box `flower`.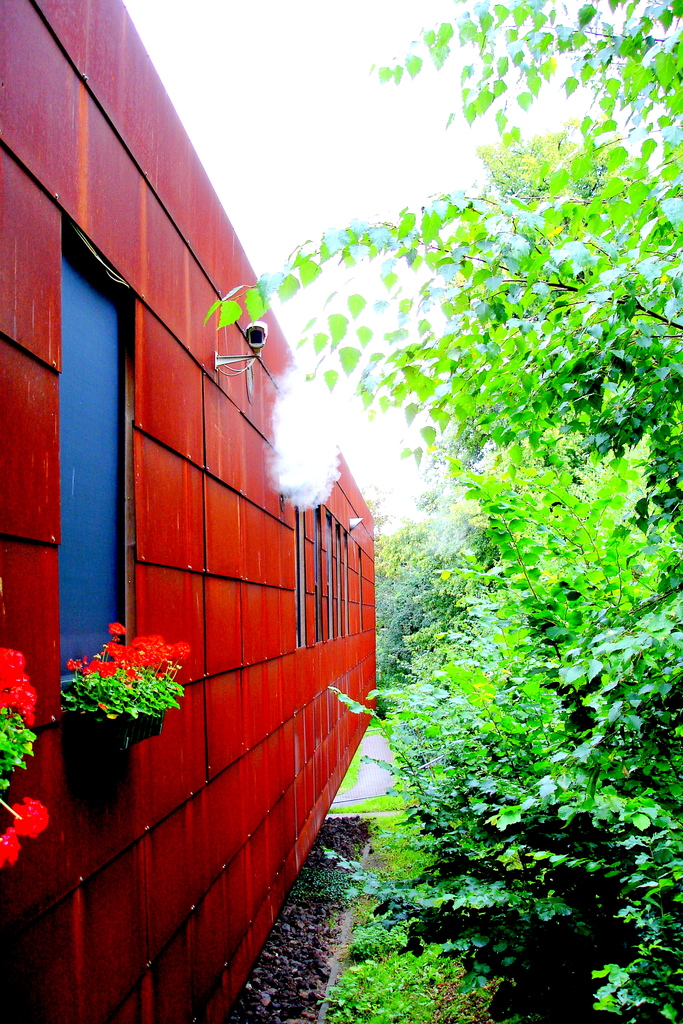
left=69, top=659, right=76, bottom=673.
